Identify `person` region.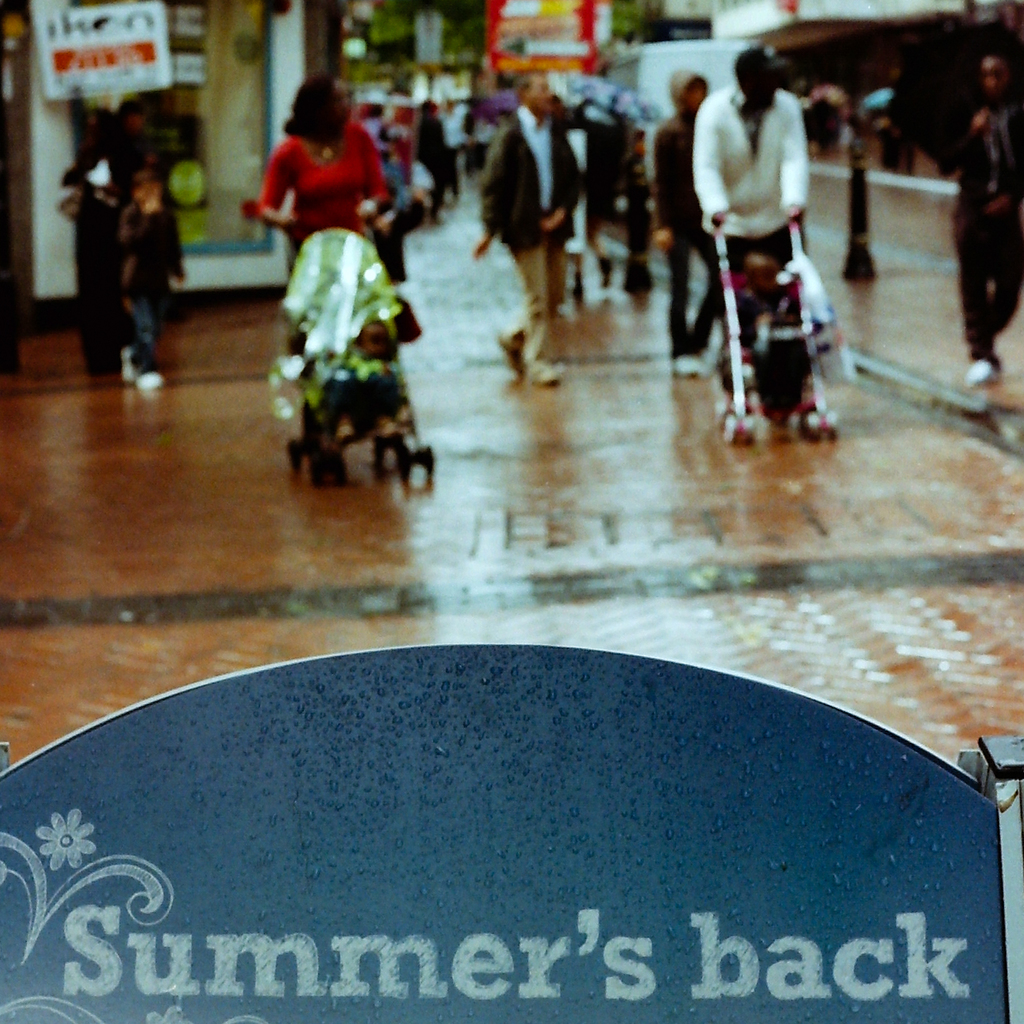
Region: 326/321/399/435.
